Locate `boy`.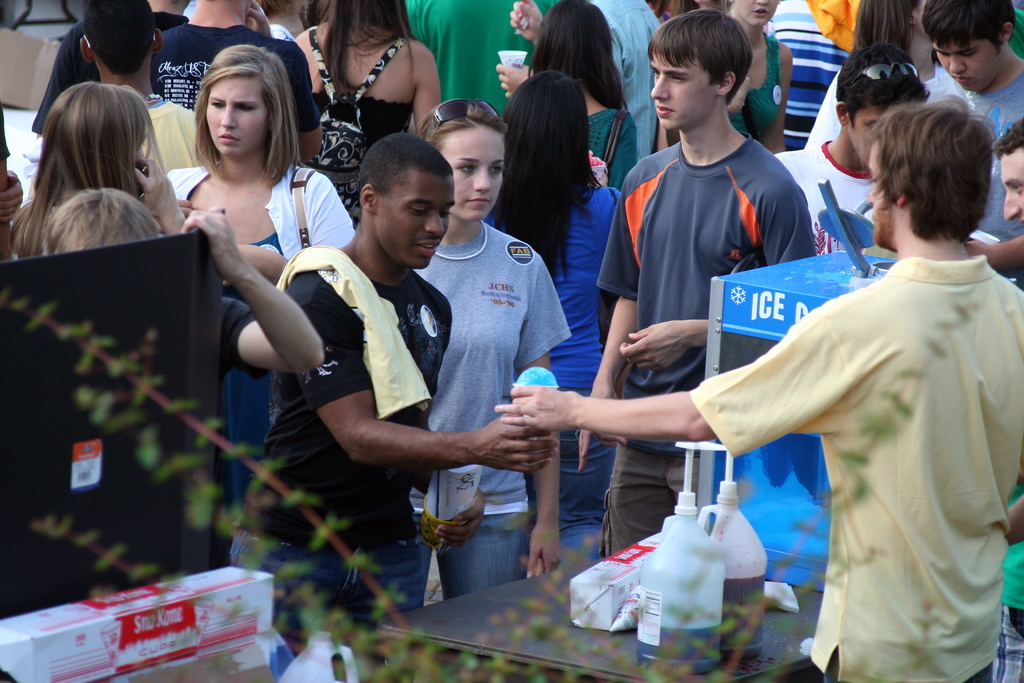
Bounding box: <region>228, 133, 566, 646</region>.
